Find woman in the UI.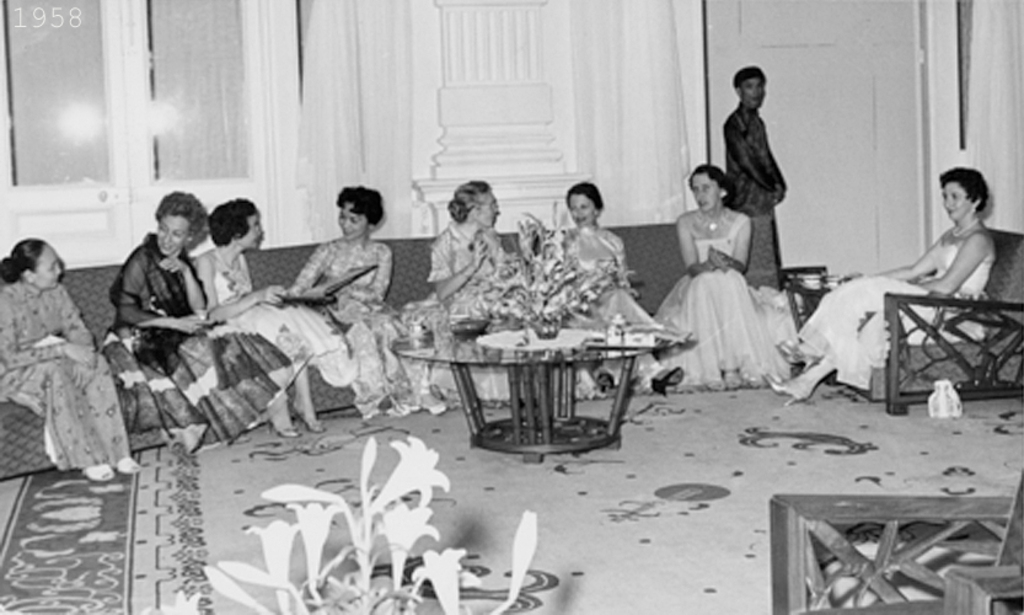
UI element at (770,170,999,402).
